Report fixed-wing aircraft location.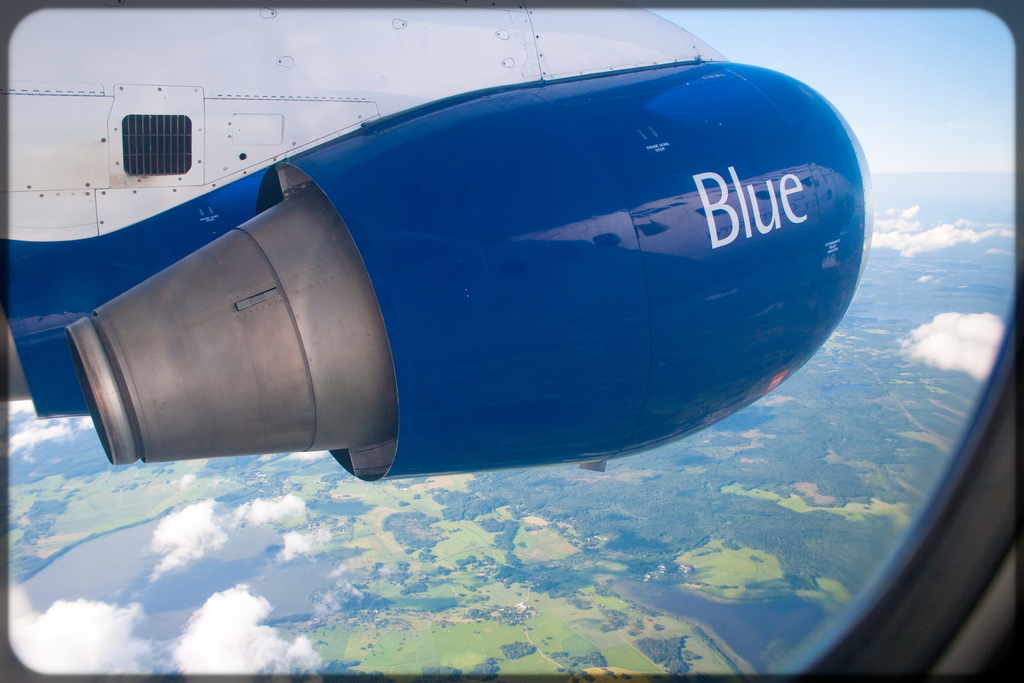
Report: [0,0,1023,682].
